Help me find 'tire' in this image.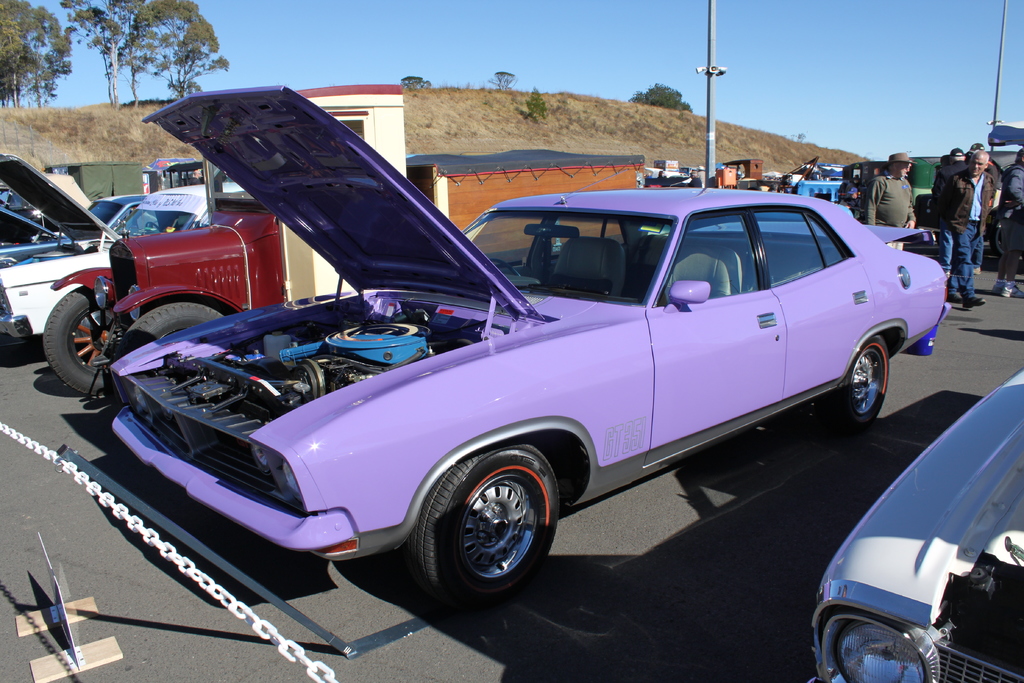
Found it: <box>42,284,134,398</box>.
